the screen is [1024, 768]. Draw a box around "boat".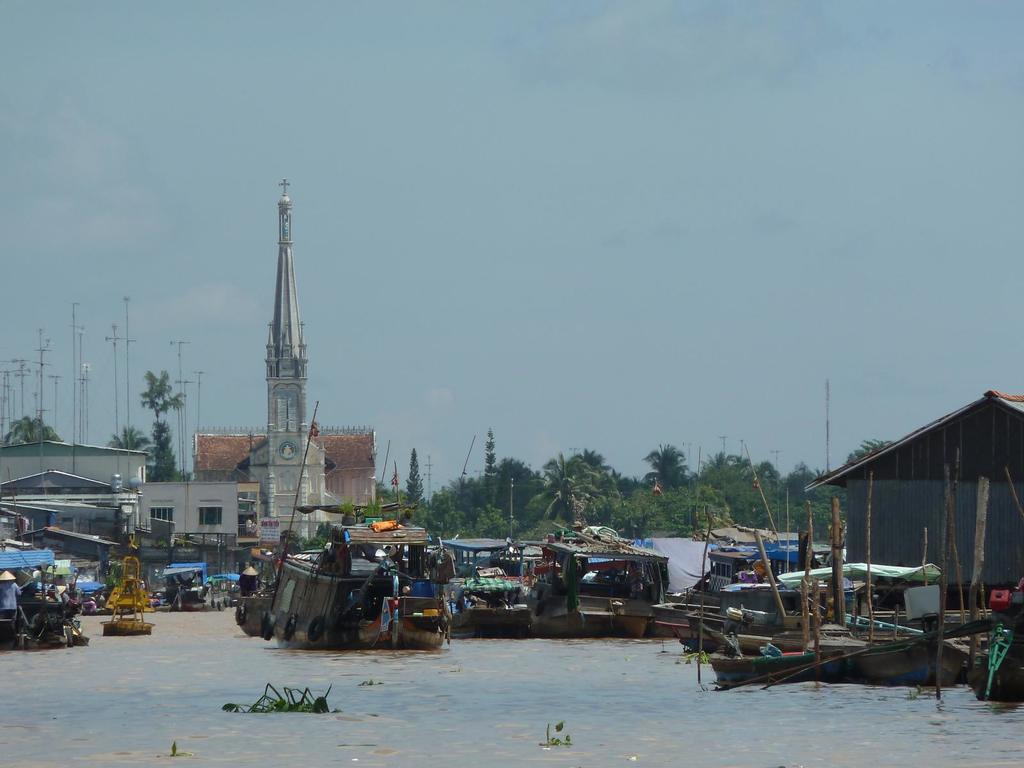
x1=976 y1=590 x2=1023 y2=707.
